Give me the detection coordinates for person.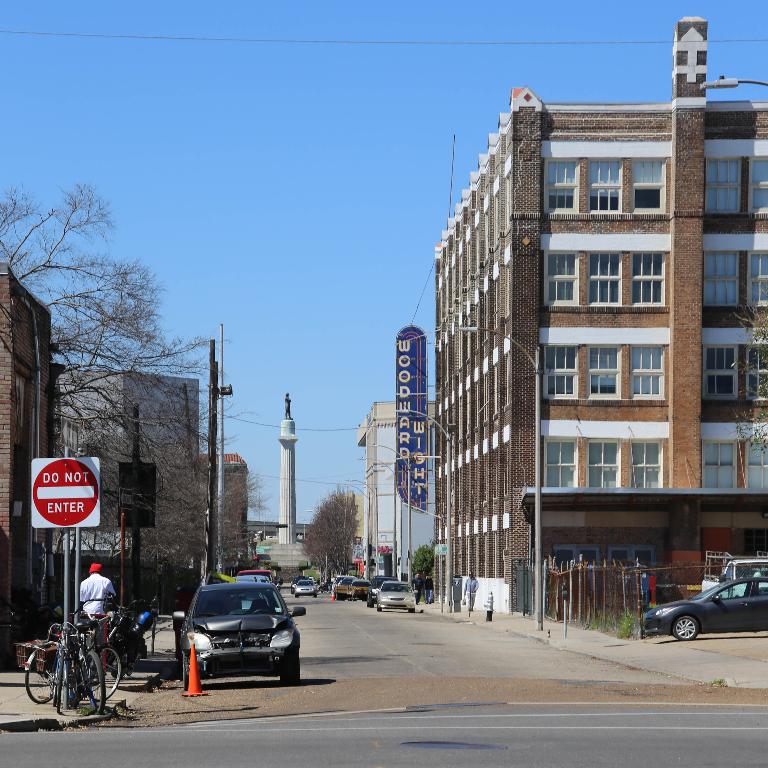
bbox(461, 571, 480, 614).
